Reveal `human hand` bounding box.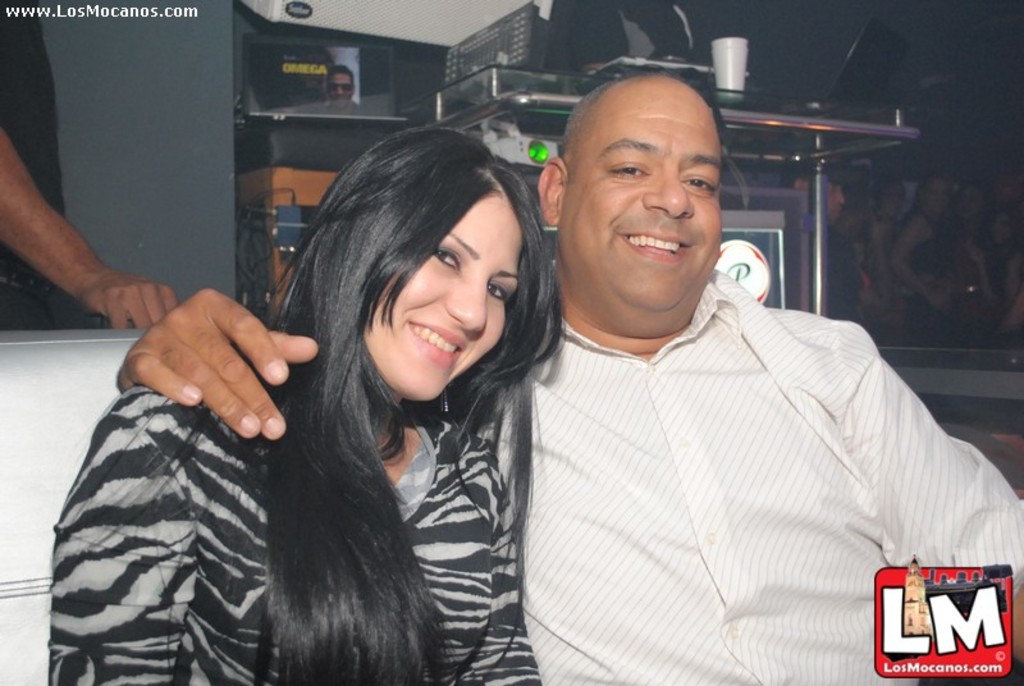
Revealed: [925, 284, 947, 316].
